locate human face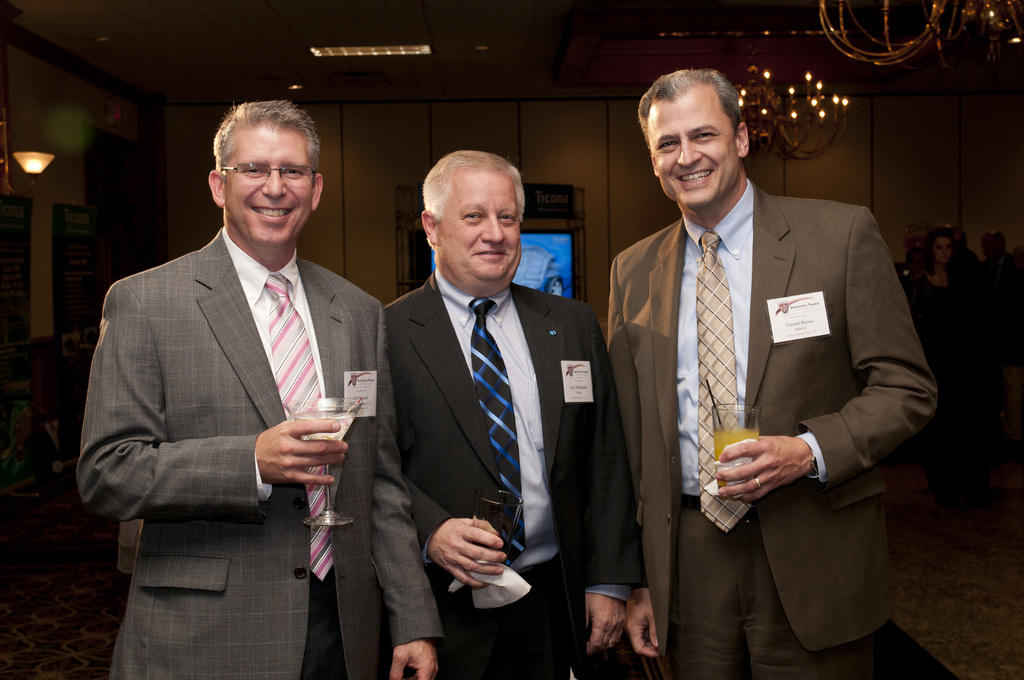
{"left": 439, "top": 169, "right": 524, "bottom": 282}
